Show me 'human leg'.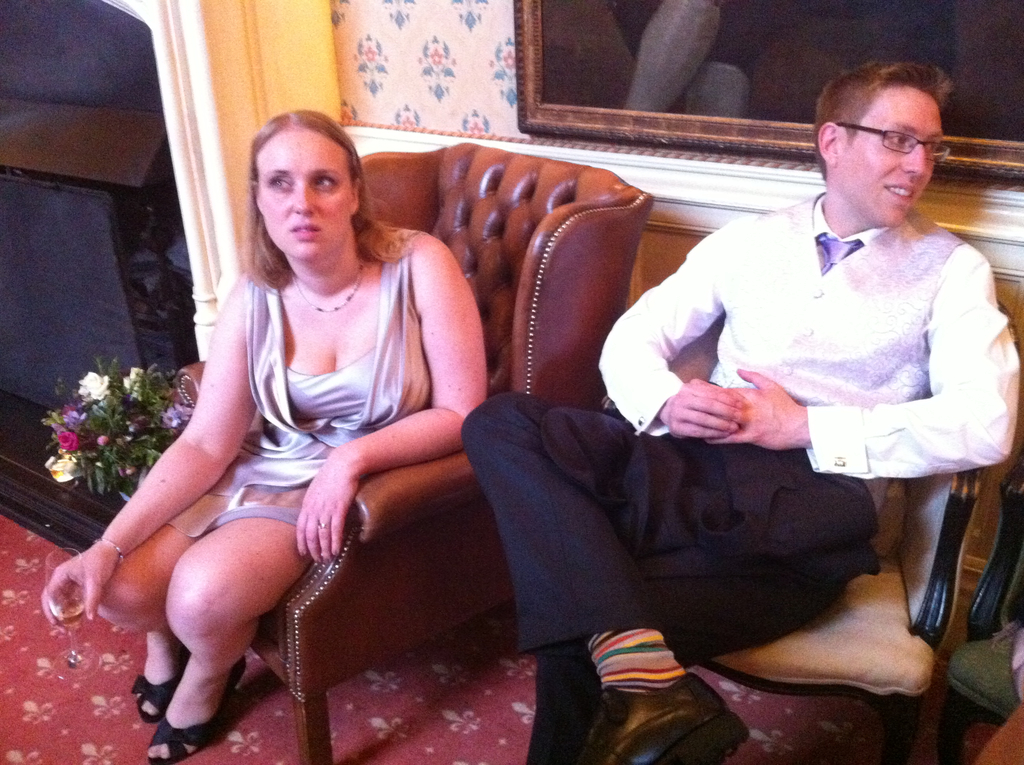
'human leg' is here: 521:478:882:764.
